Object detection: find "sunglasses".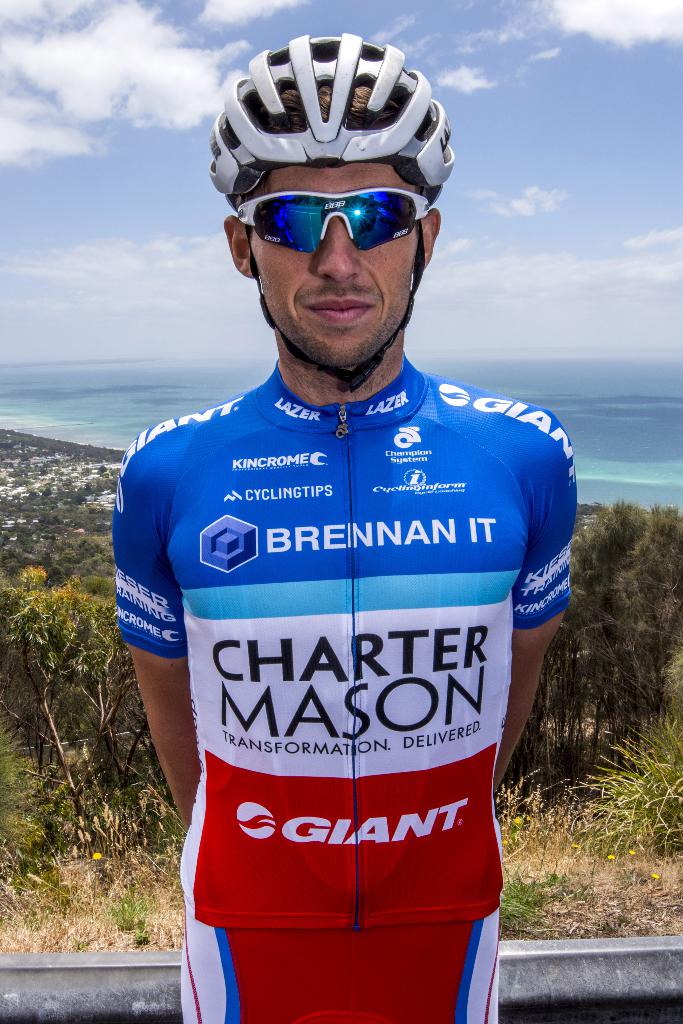
region(239, 189, 437, 252).
